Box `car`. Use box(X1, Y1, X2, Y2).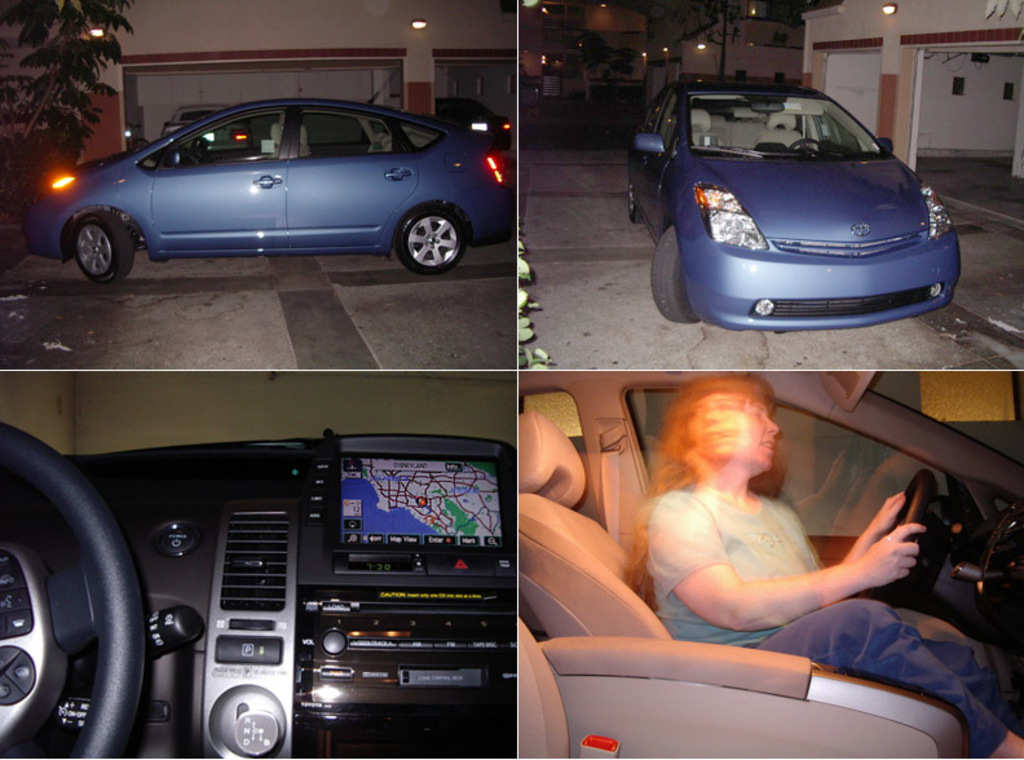
box(23, 66, 520, 290).
